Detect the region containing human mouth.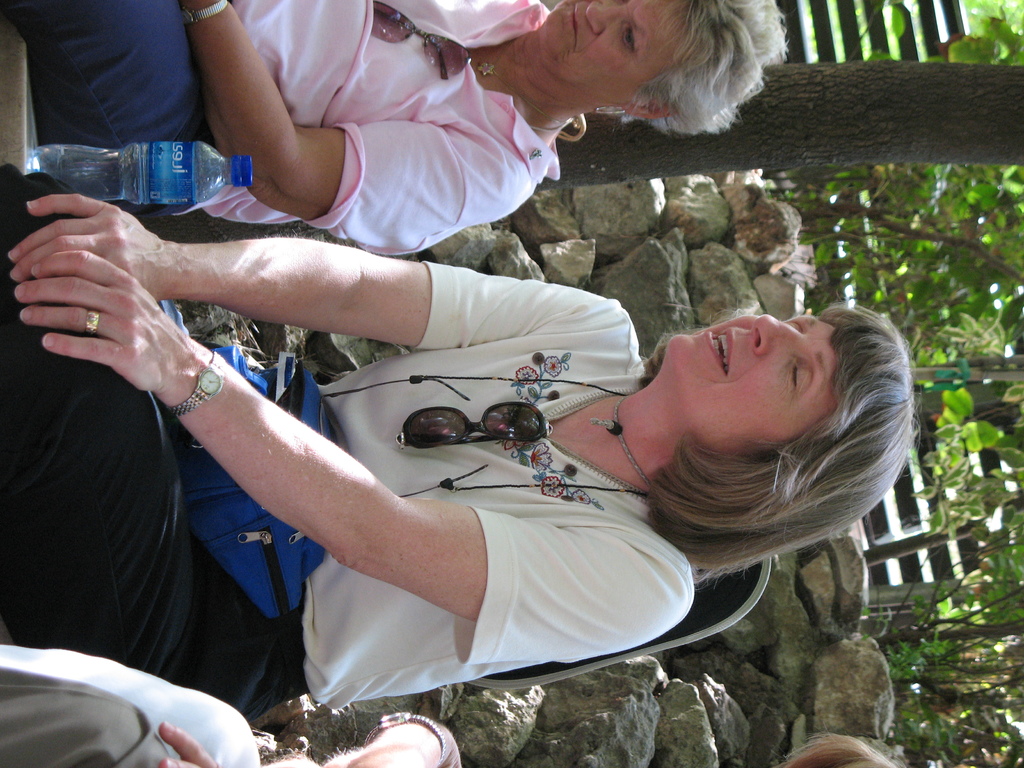
bbox=[708, 330, 735, 376].
